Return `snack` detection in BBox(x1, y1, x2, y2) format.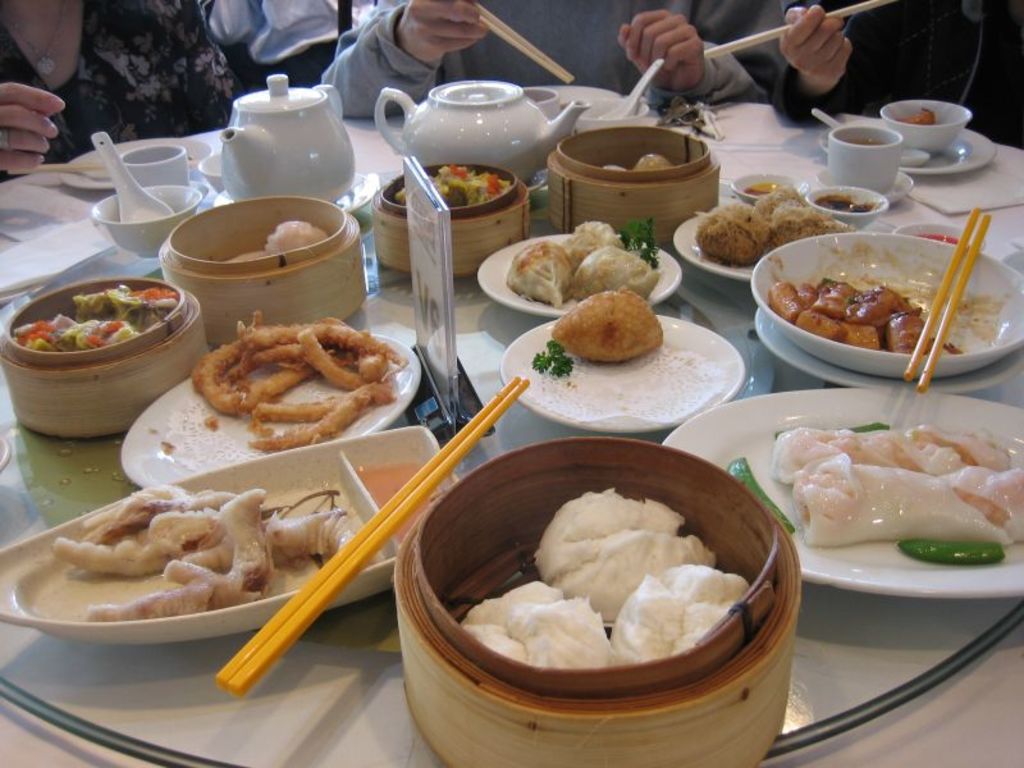
BBox(227, 252, 273, 262).
